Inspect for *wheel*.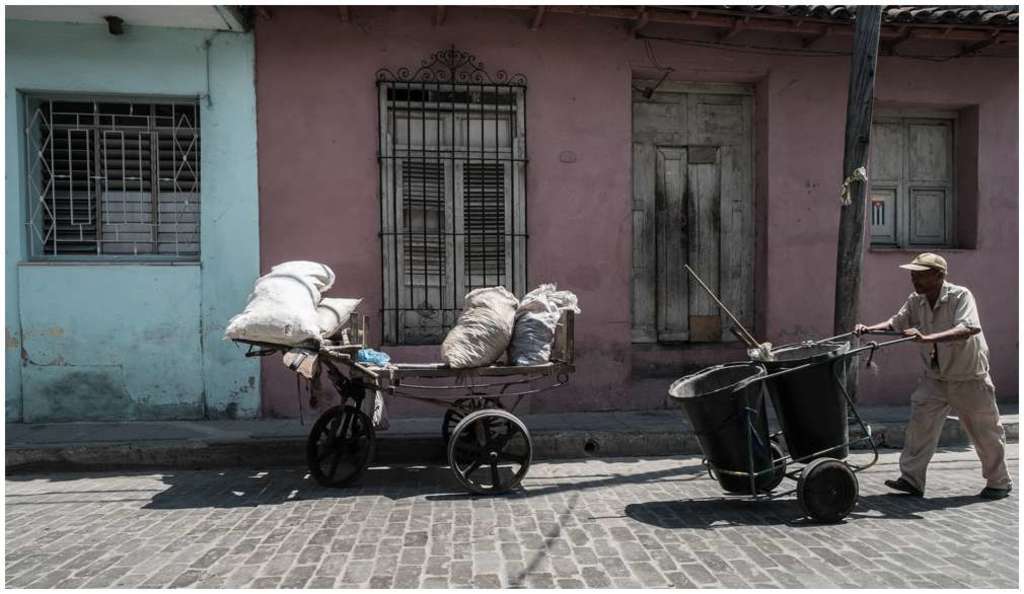
Inspection: l=769, t=439, r=786, b=492.
